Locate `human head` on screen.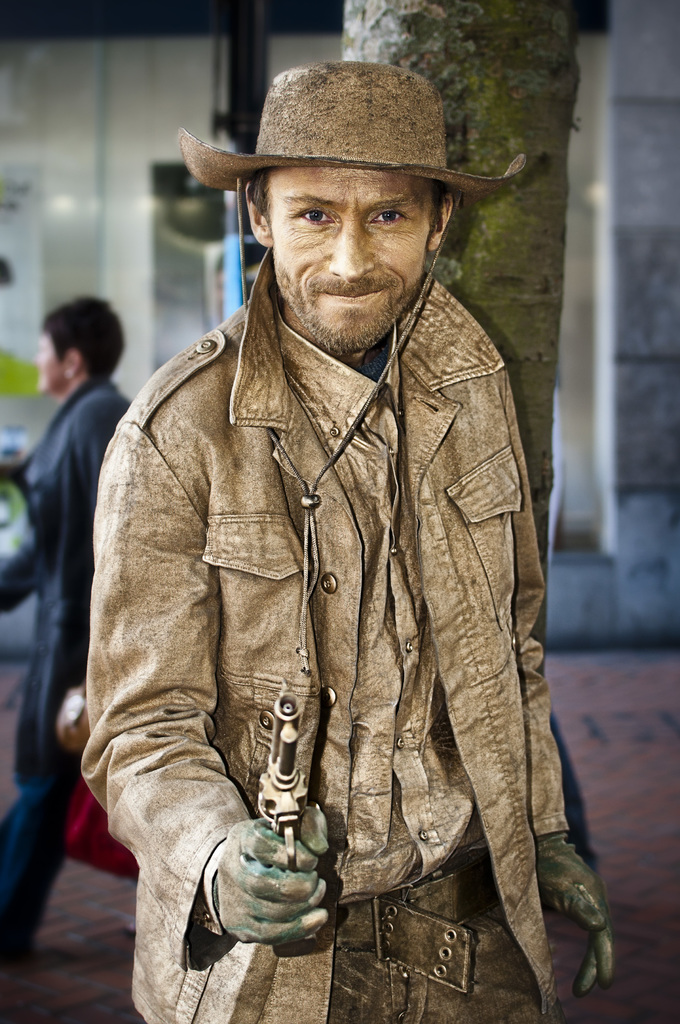
On screen at <box>31,303,128,396</box>.
